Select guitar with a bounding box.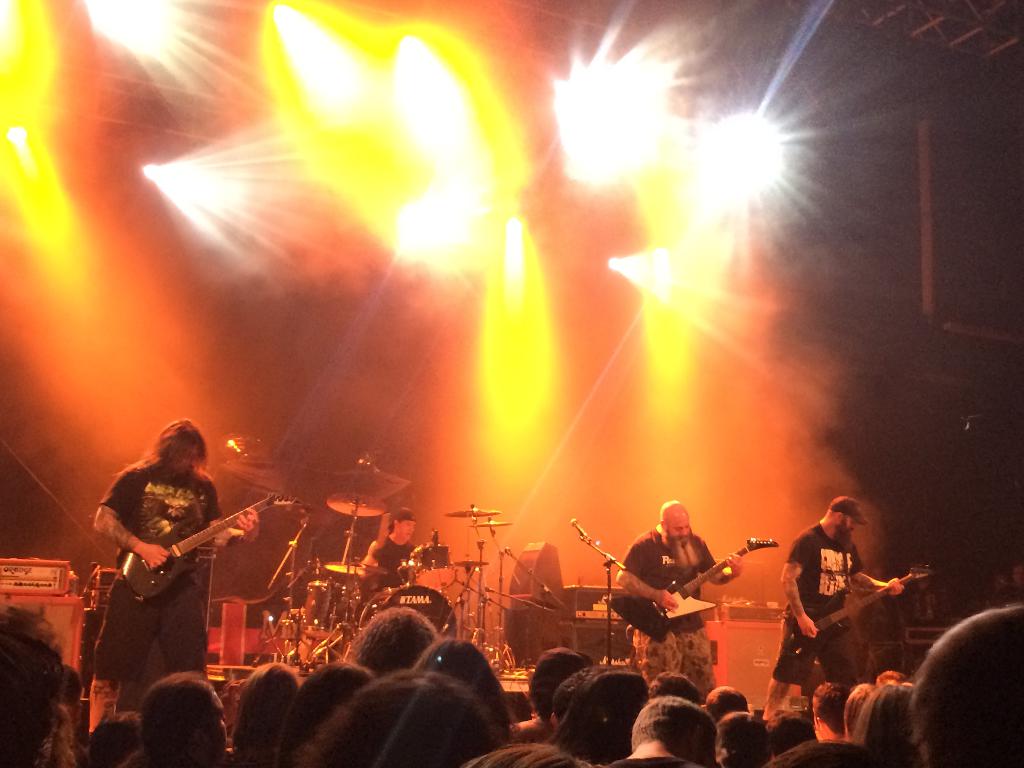
[x1=773, y1=563, x2=932, y2=687].
